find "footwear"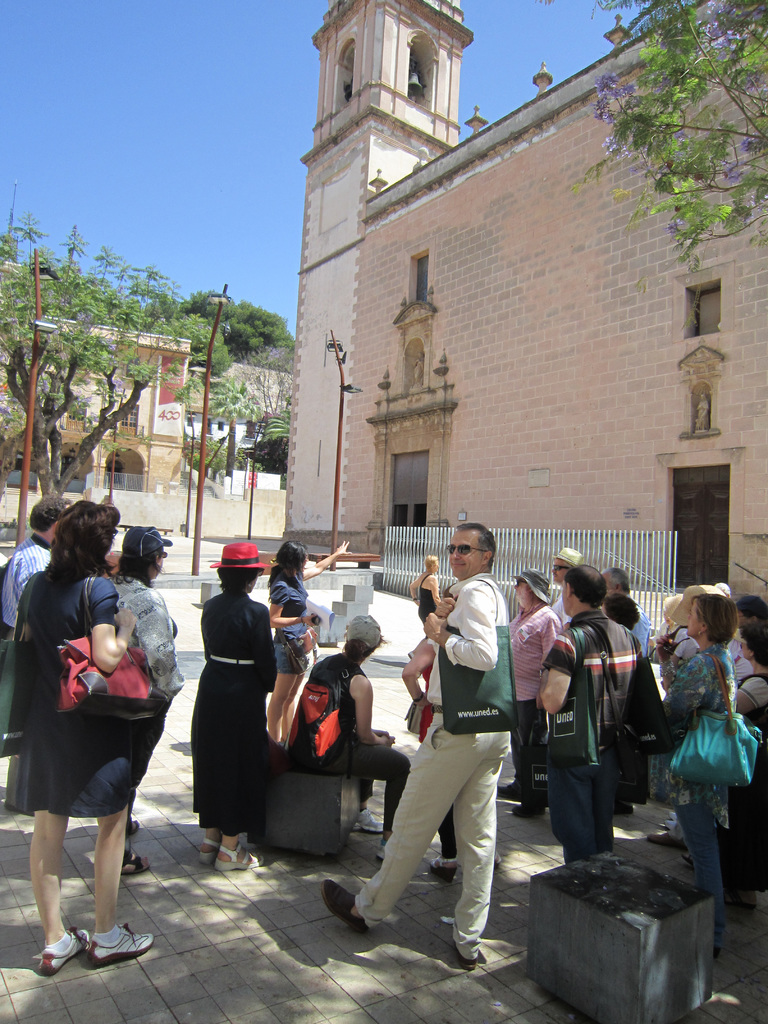
Rect(726, 886, 758, 909)
